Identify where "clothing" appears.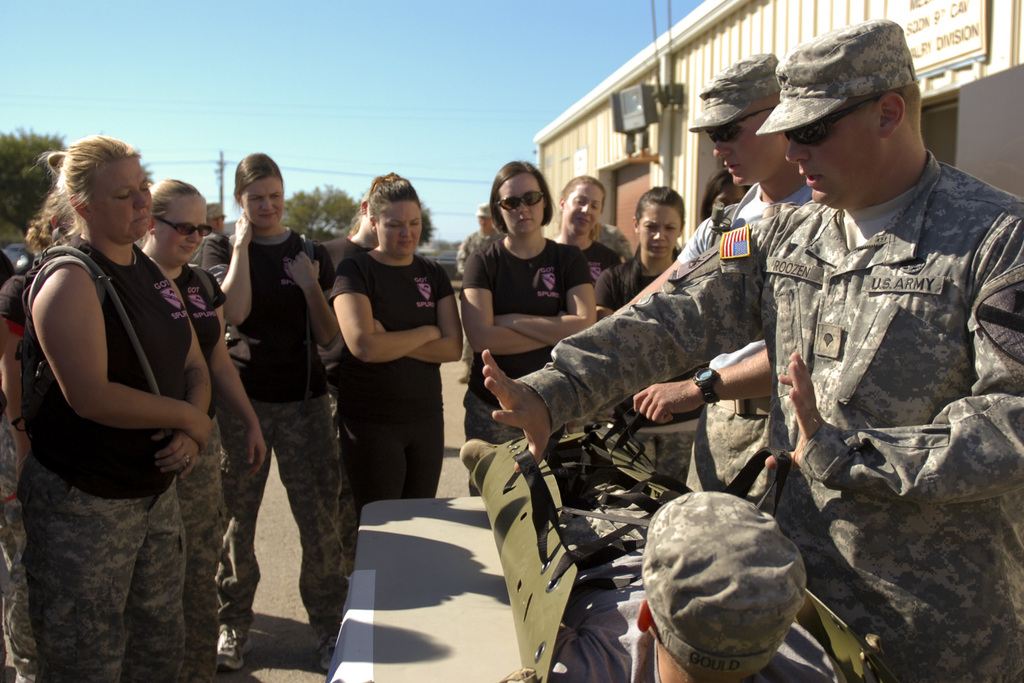
Appears at locate(554, 230, 617, 285).
